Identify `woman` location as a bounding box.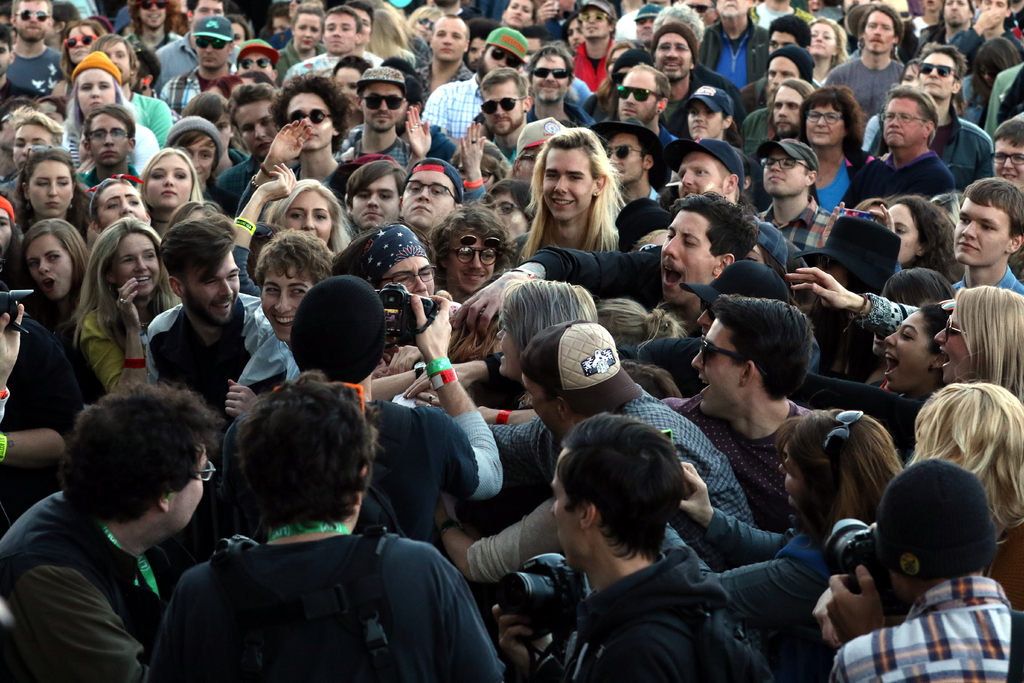
box=[19, 217, 95, 352].
